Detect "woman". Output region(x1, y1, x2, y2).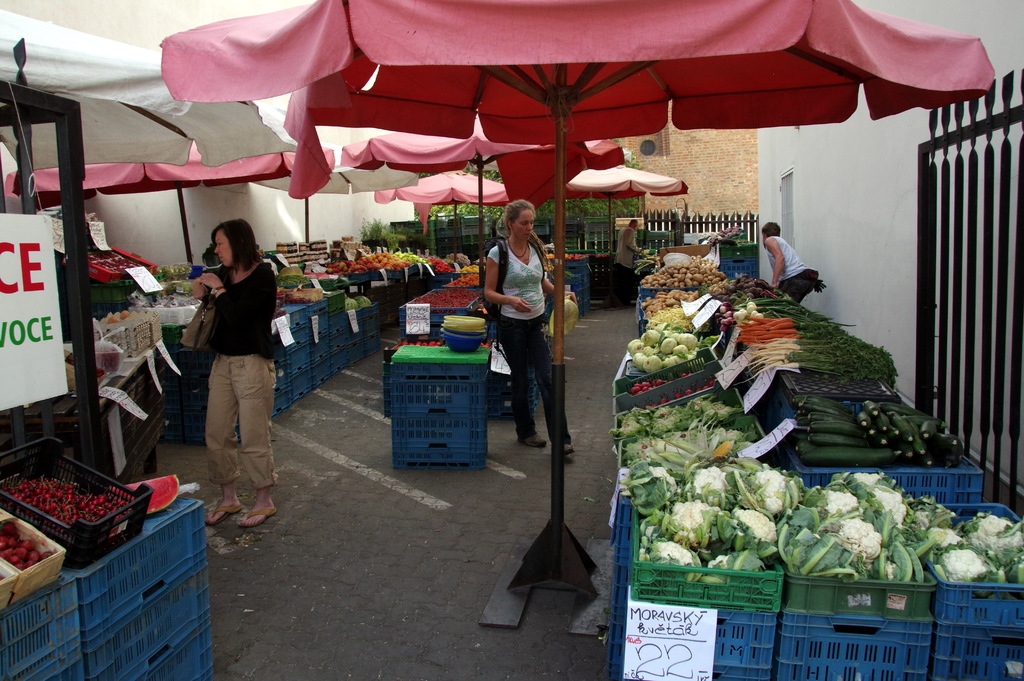
region(482, 184, 582, 459).
